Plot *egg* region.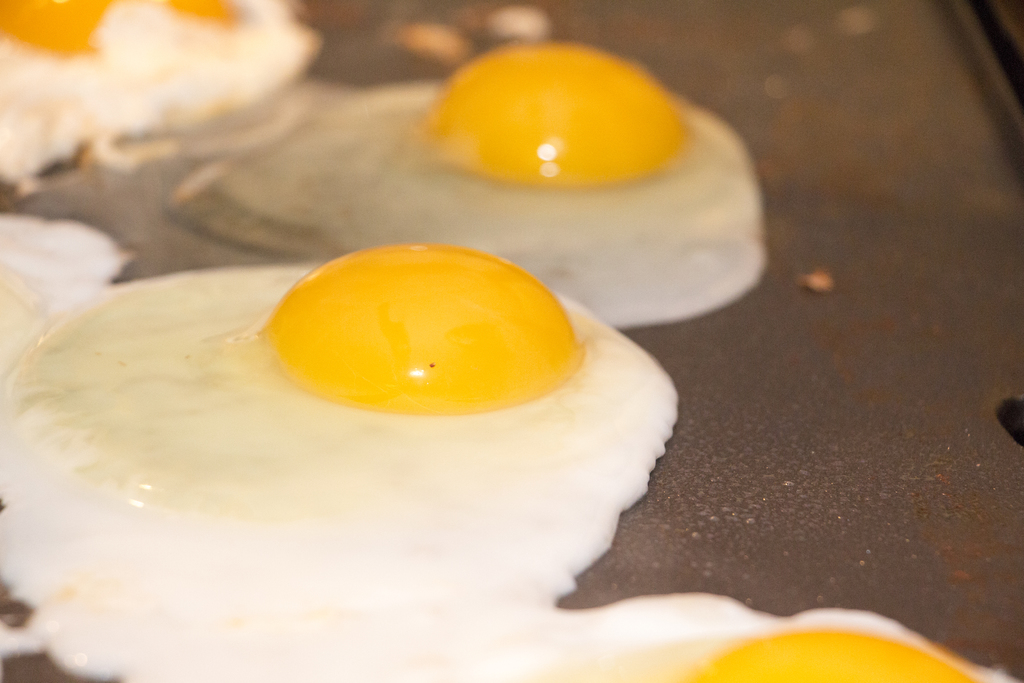
Plotted at {"x1": 0, "y1": 241, "x2": 681, "y2": 682}.
